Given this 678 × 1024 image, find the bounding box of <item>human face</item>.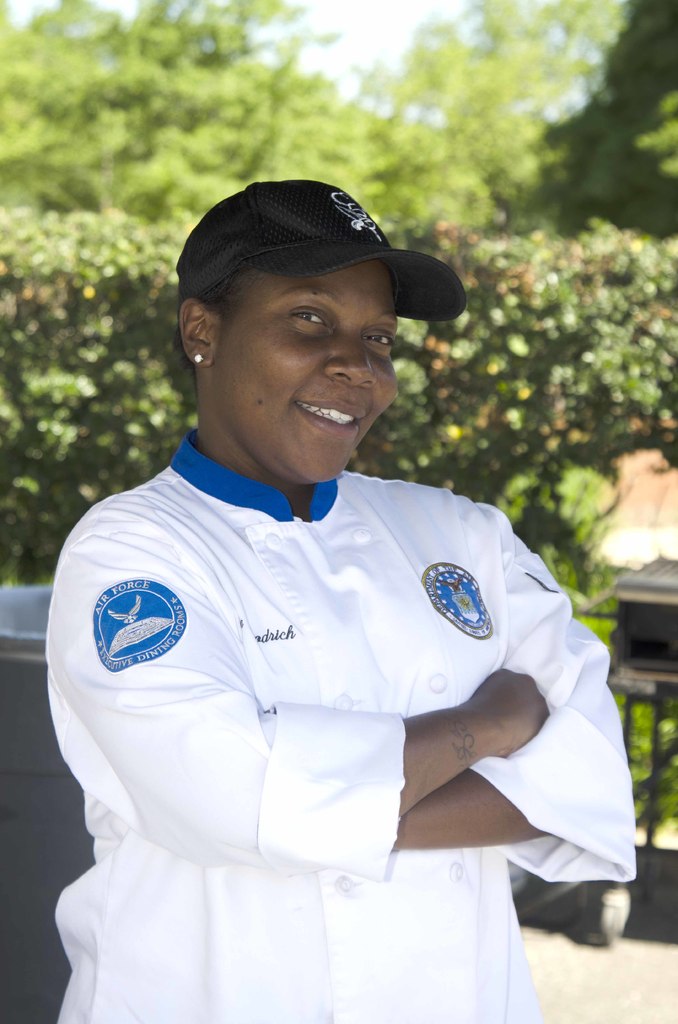
(x1=223, y1=253, x2=400, y2=482).
